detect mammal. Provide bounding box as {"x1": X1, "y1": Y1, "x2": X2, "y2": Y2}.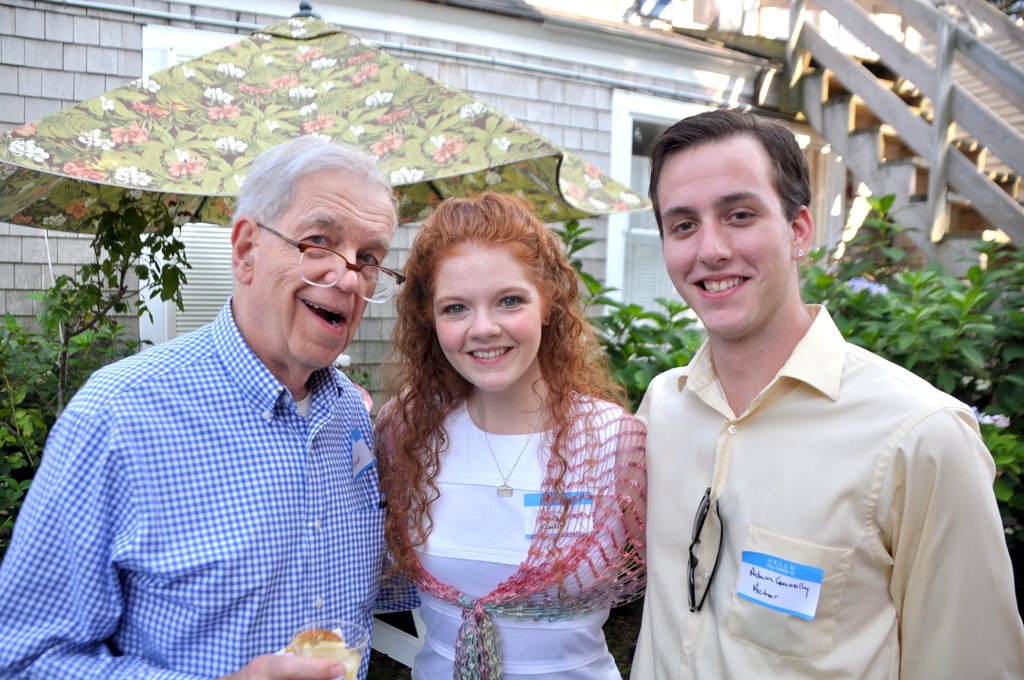
{"x1": 2, "y1": 130, "x2": 419, "y2": 679}.
